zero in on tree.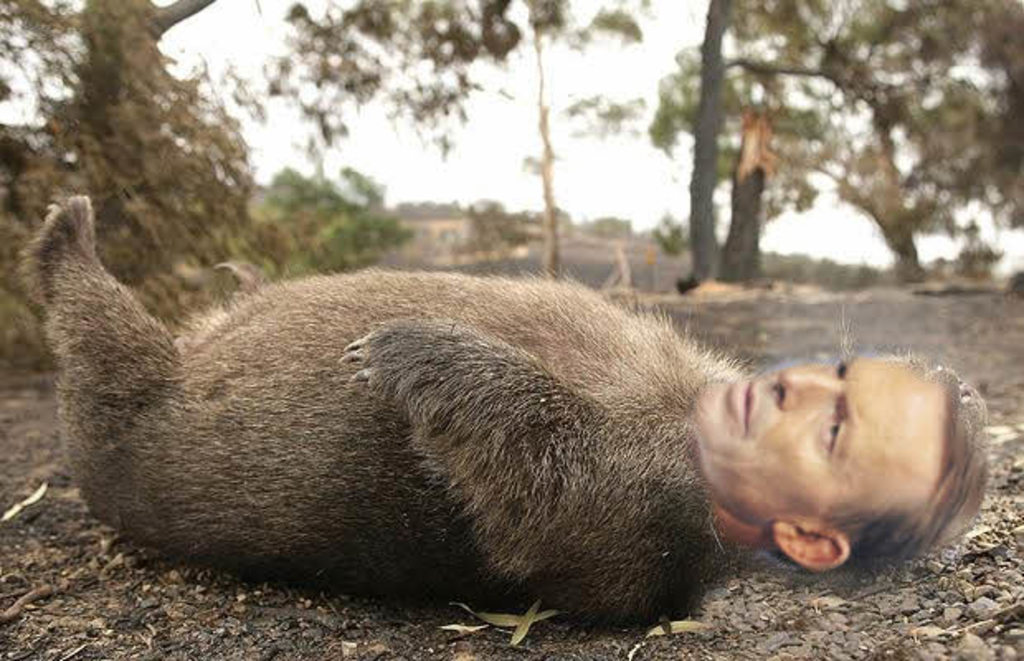
Zeroed in: 638, 0, 1022, 274.
